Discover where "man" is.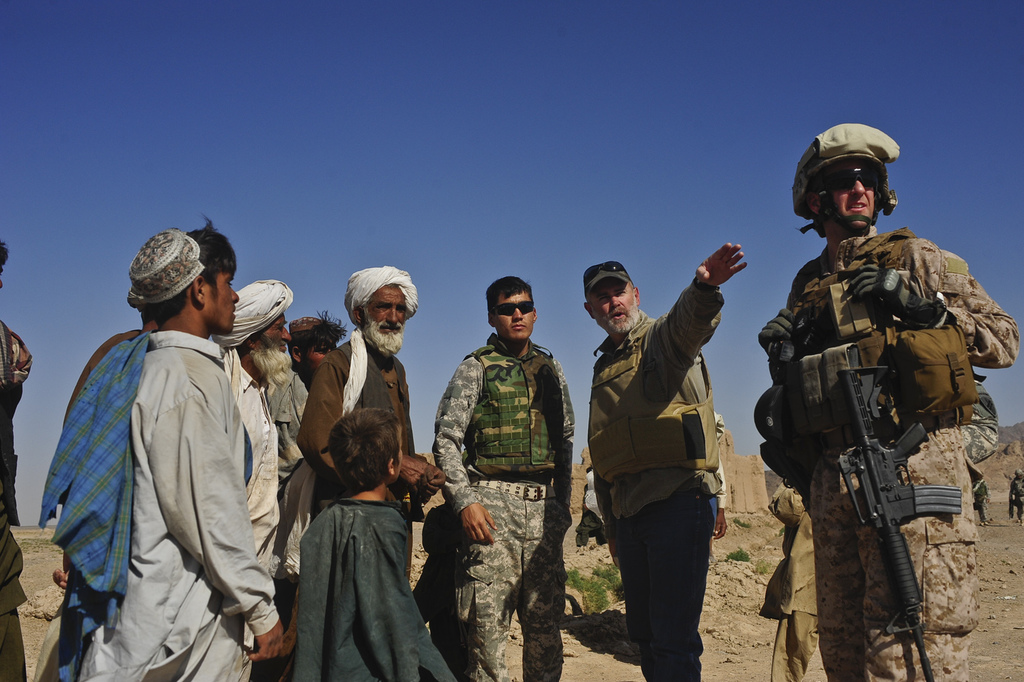
Discovered at [435,271,576,681].
